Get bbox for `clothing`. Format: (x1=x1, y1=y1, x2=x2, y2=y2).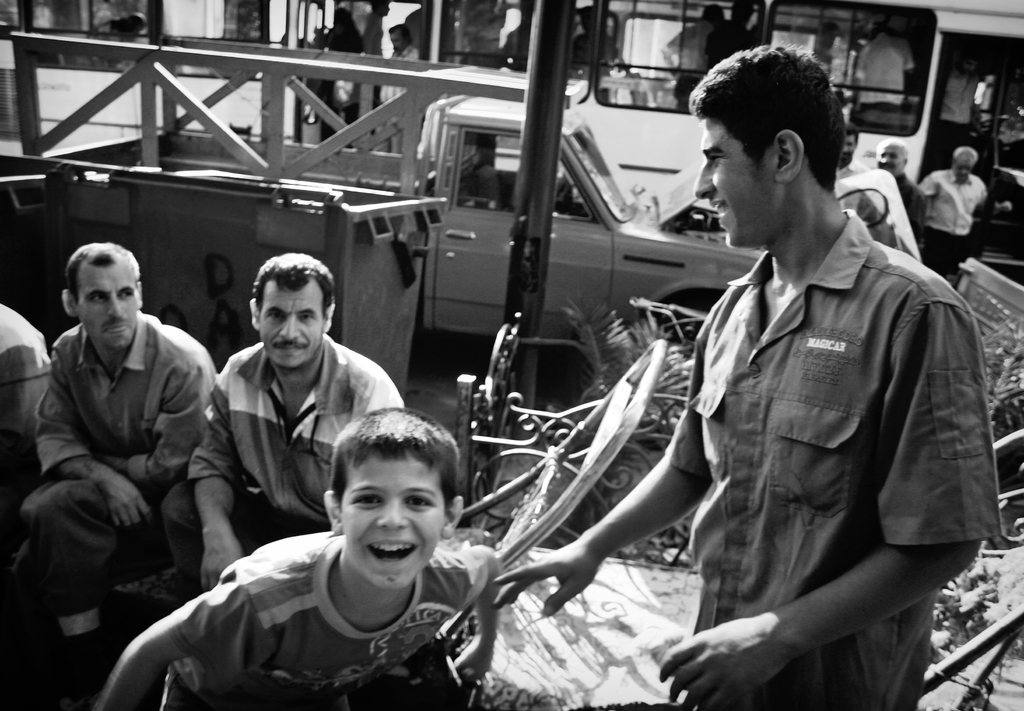
(x1=377, y1=42, x2=424, y2=147).
